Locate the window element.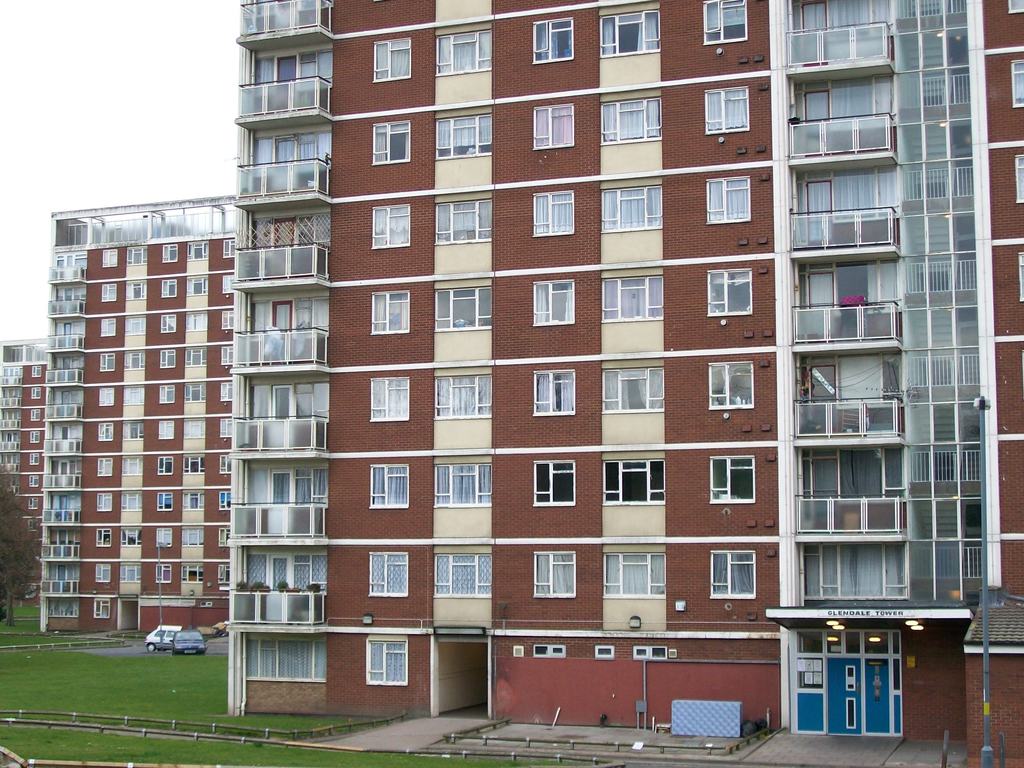
Element bbox: left=181, top=382, right=205, bottom=401.
